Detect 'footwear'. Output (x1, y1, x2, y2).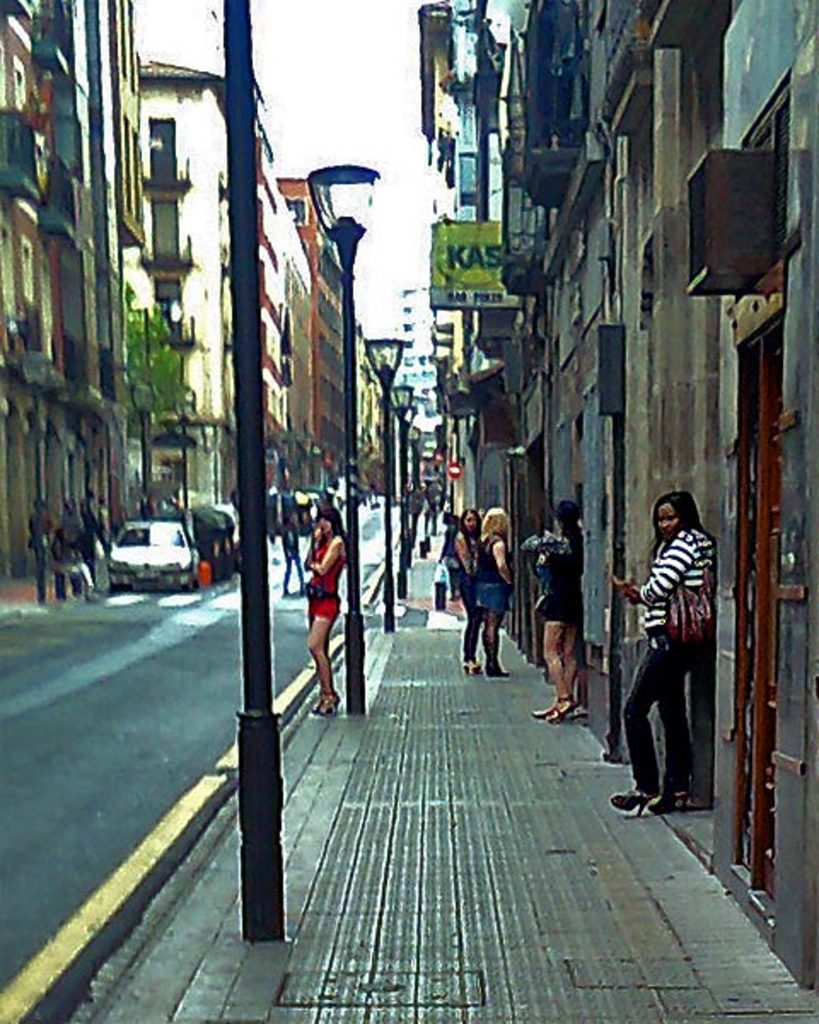
(551, 698, 572, 720).
